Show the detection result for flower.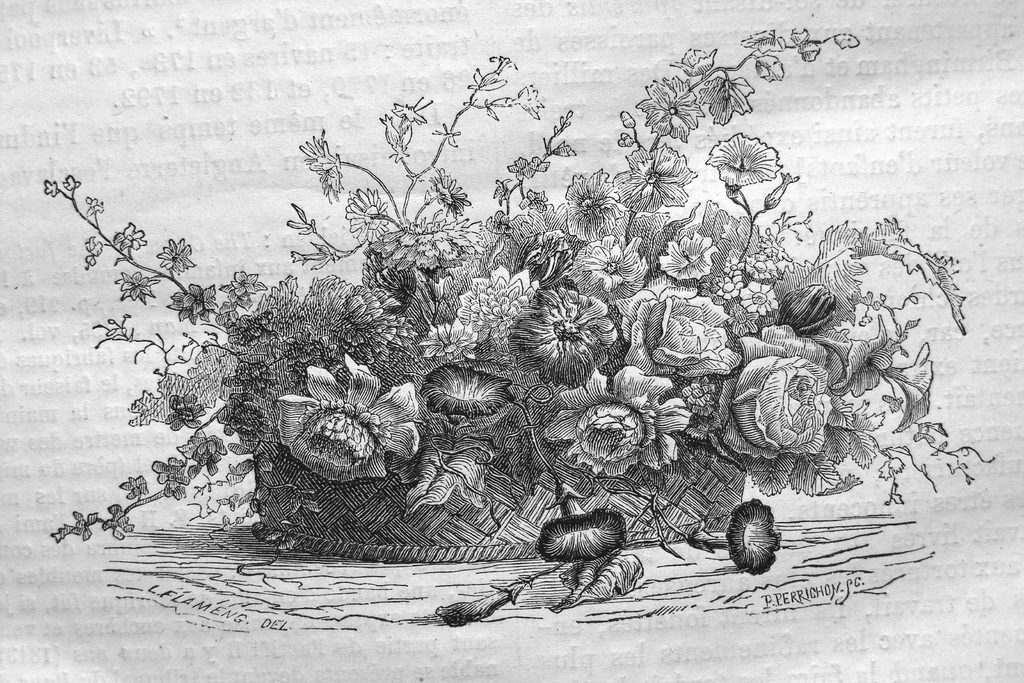
[877, 343, 942, 437].
